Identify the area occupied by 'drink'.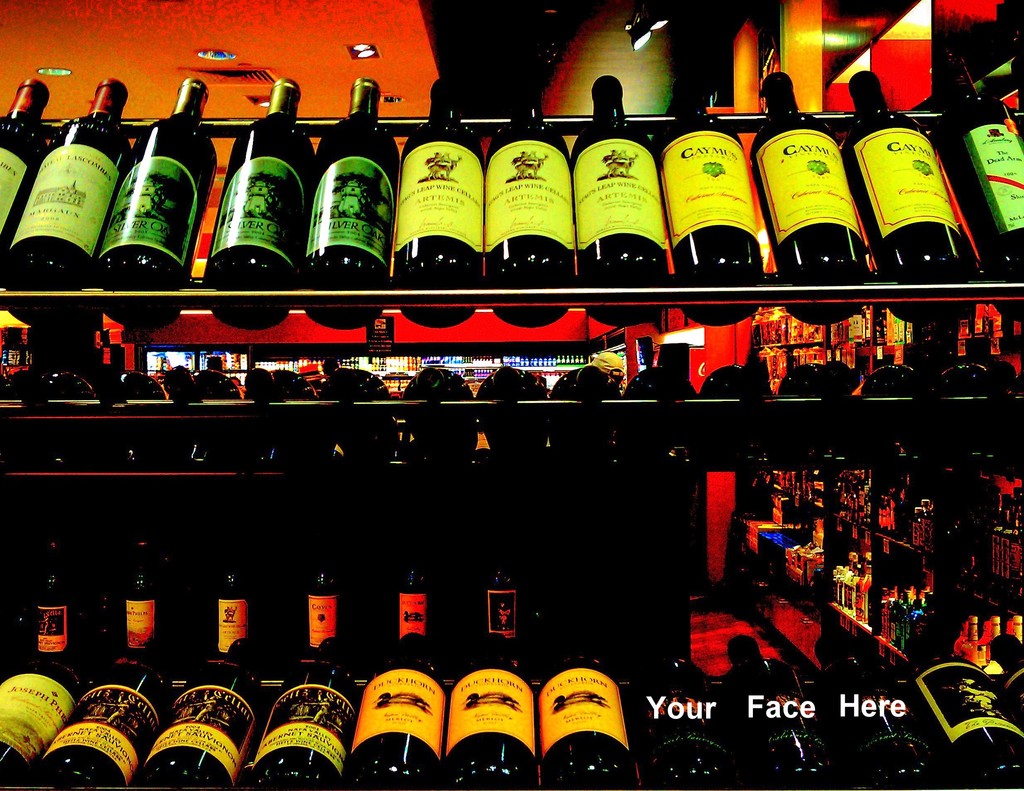
Area: left=658, top=74, right=758, bottom=323.
